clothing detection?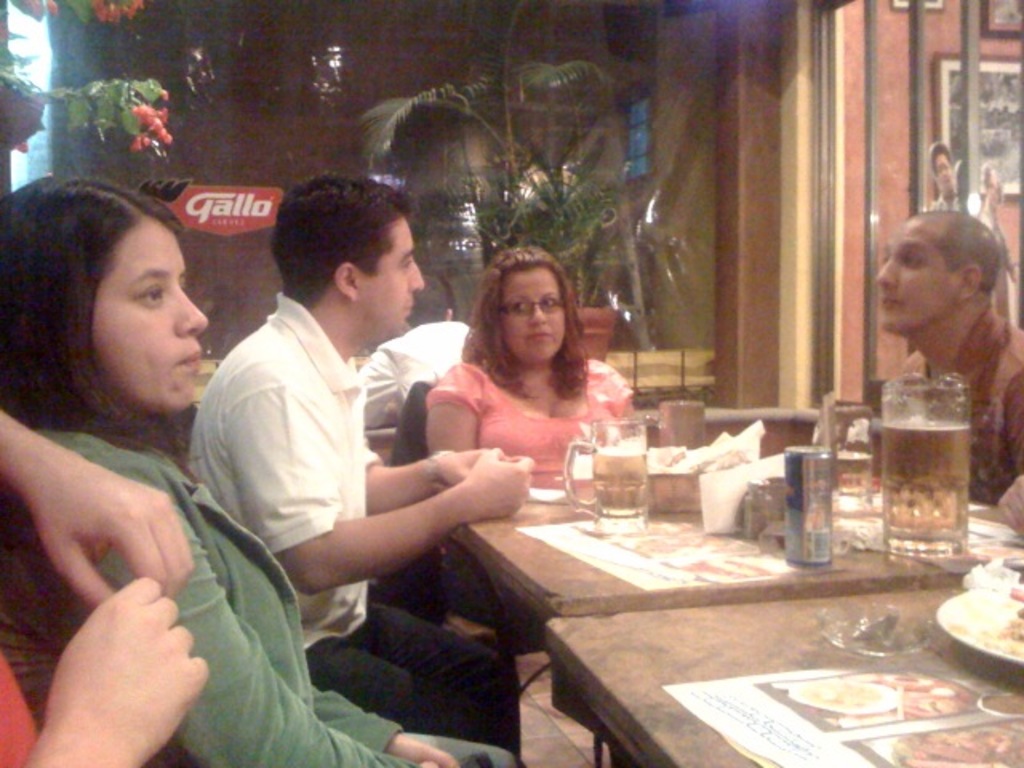
crop(1000, 459, 1022, 539)
